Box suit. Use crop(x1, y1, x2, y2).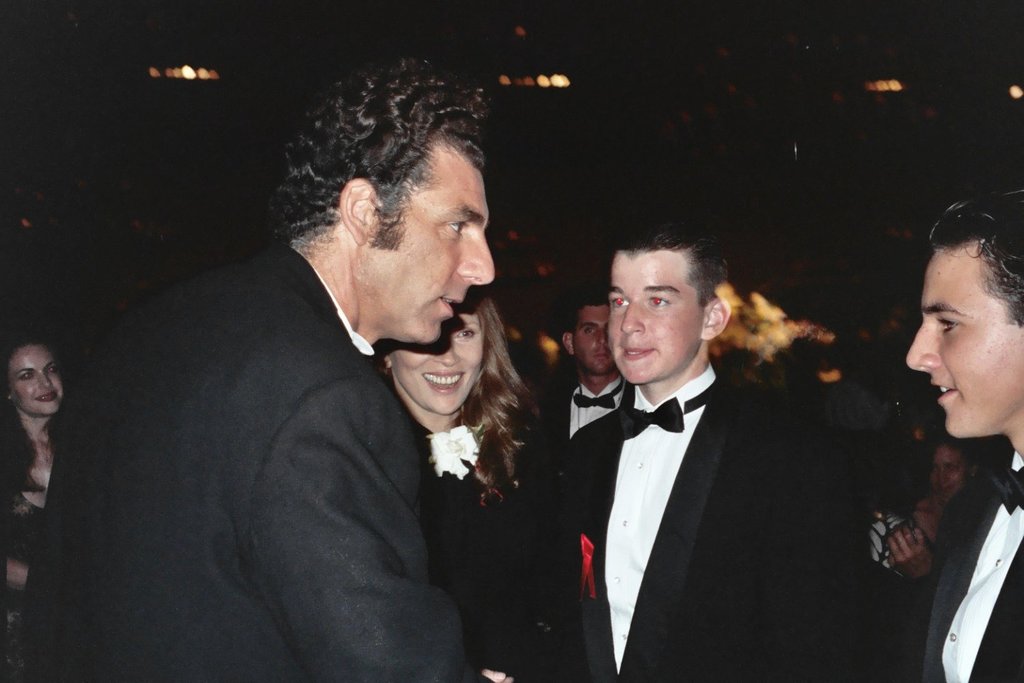
crop(563, 358, 887, 682).
